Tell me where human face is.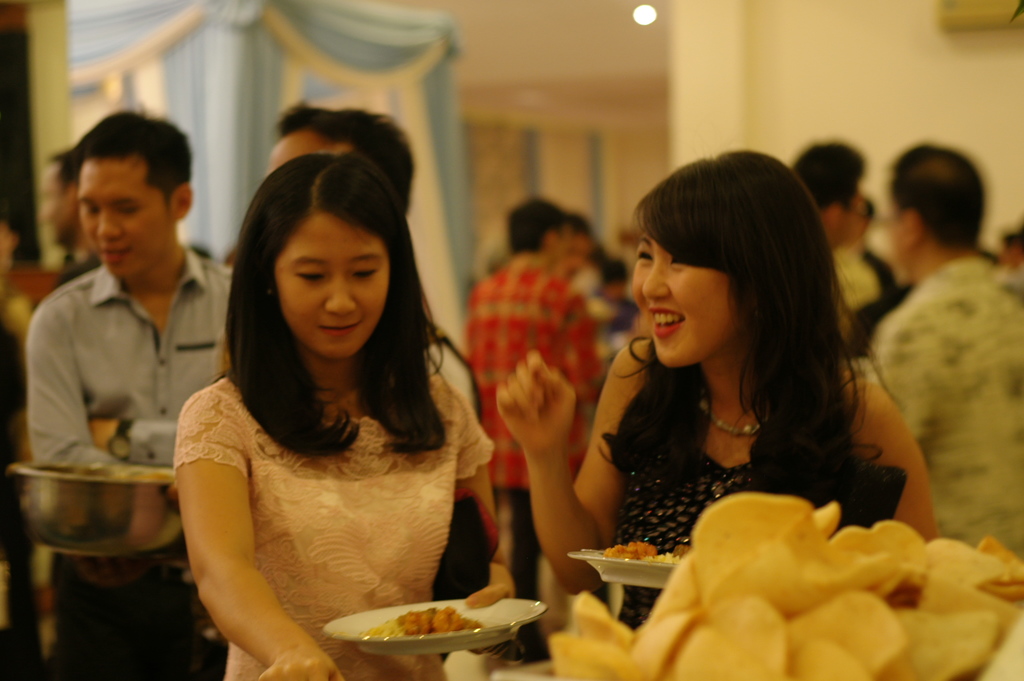
human face is at detection(77, 152, 173, 274).
